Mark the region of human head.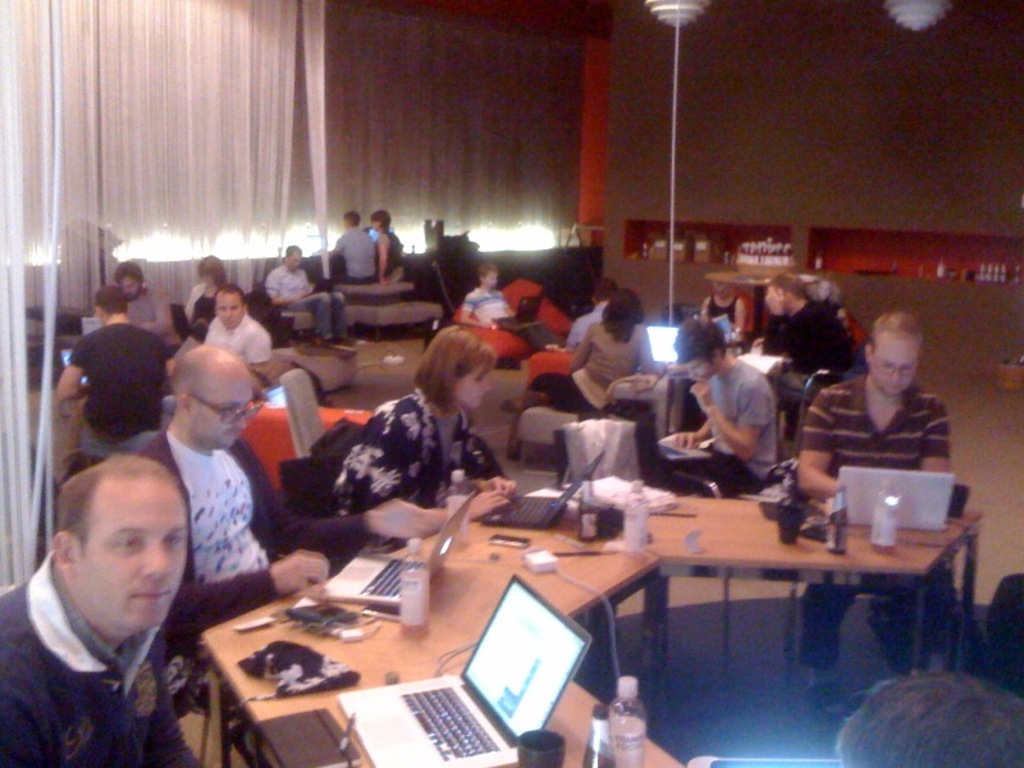
Region: x1=861, y1=308, x2=923, y2=394.
